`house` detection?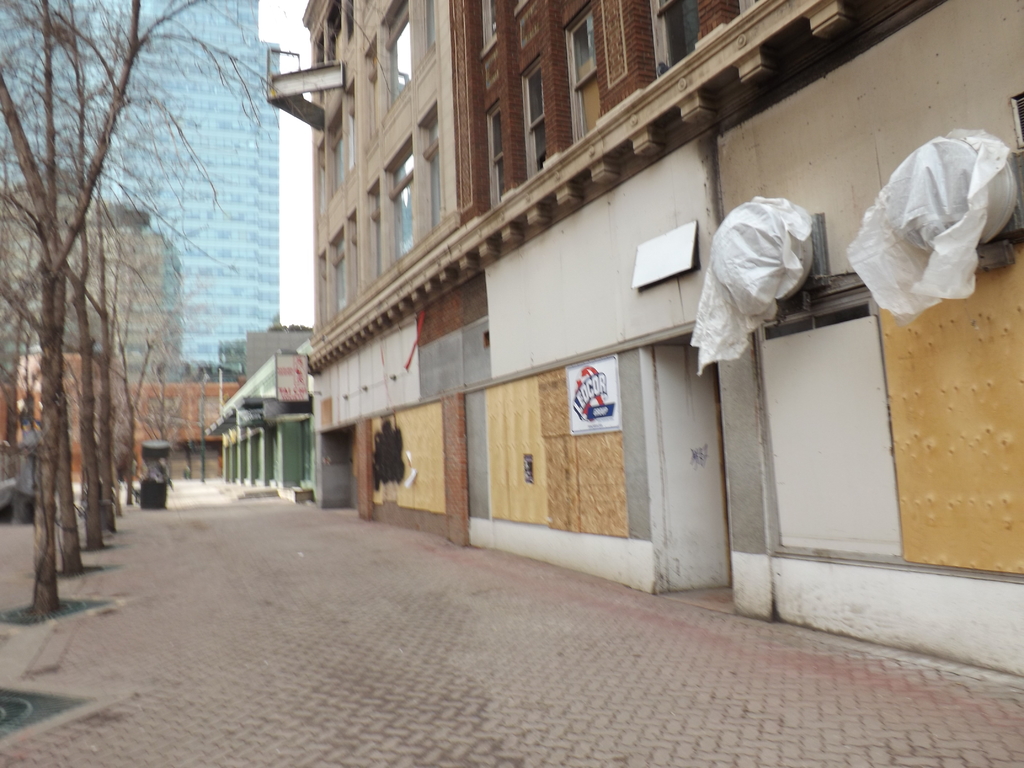
box(201, 349, 308, 491)
